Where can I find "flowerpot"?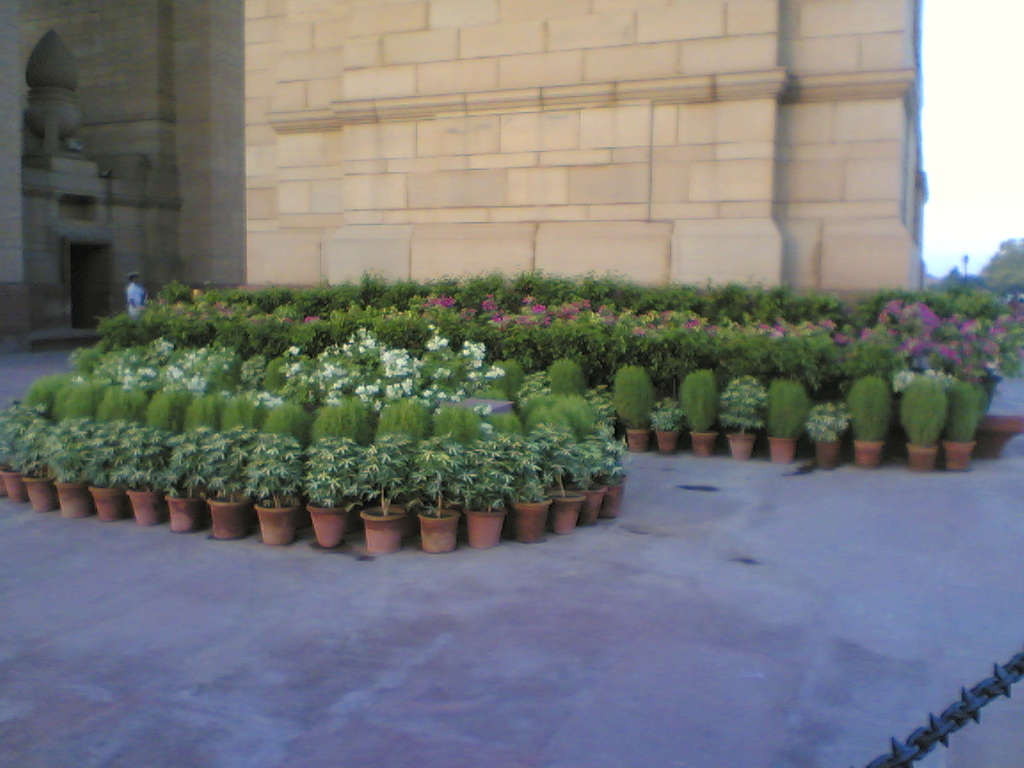
You can find it at x1=853, y1=441, x2=885, y2=464.
